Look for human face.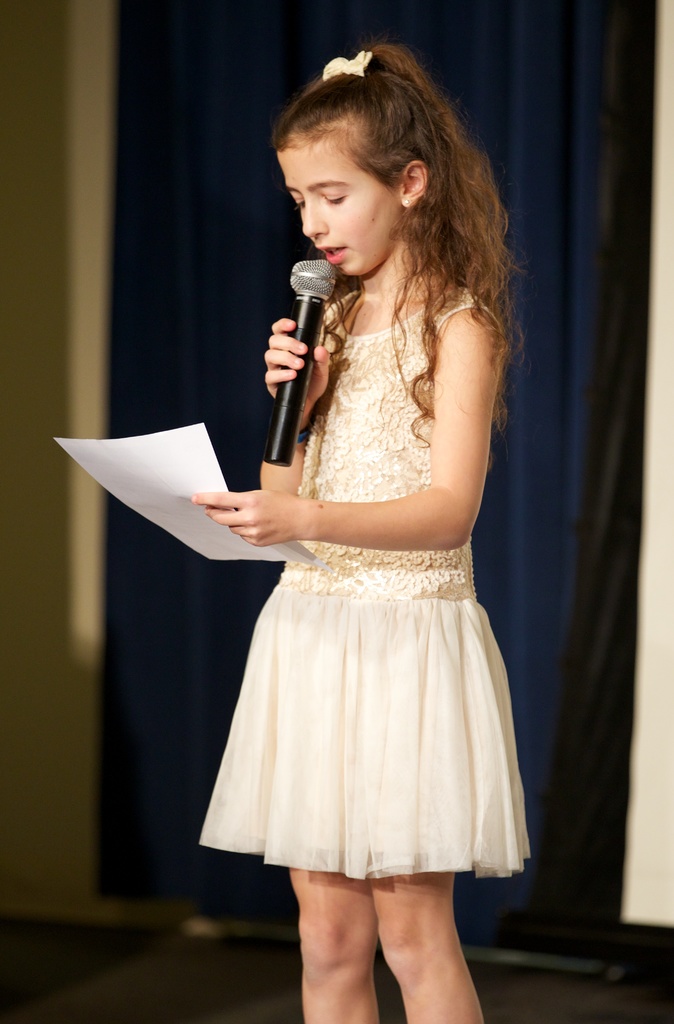
Found: {"left": 277, "top": 136, "right": 413, "bottom": 290}.
